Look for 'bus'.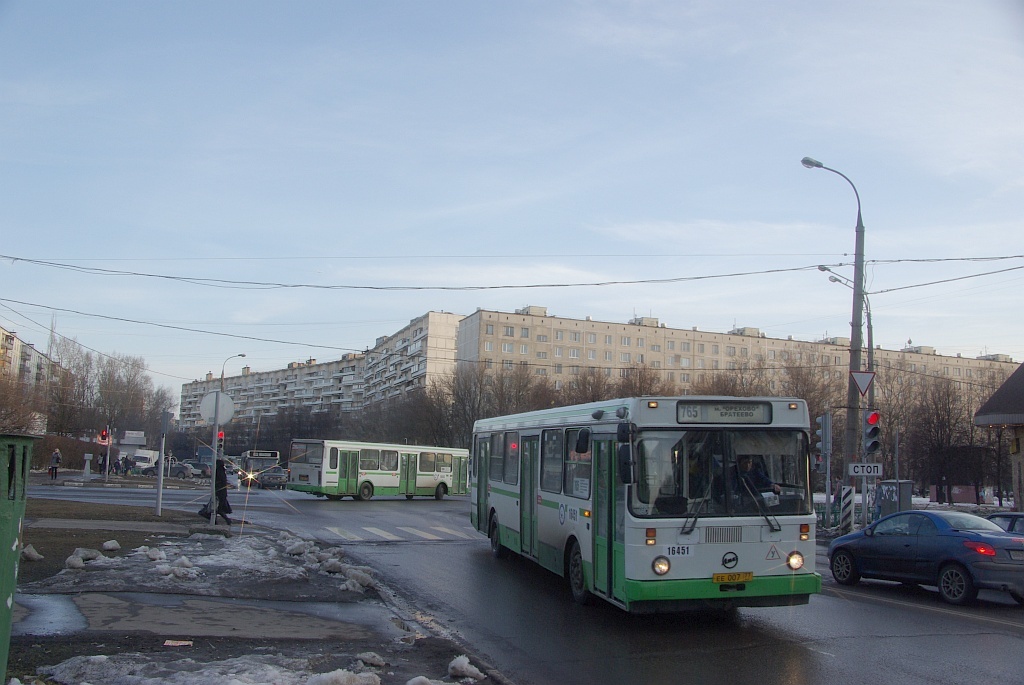
Found: 283:436:477:499.
